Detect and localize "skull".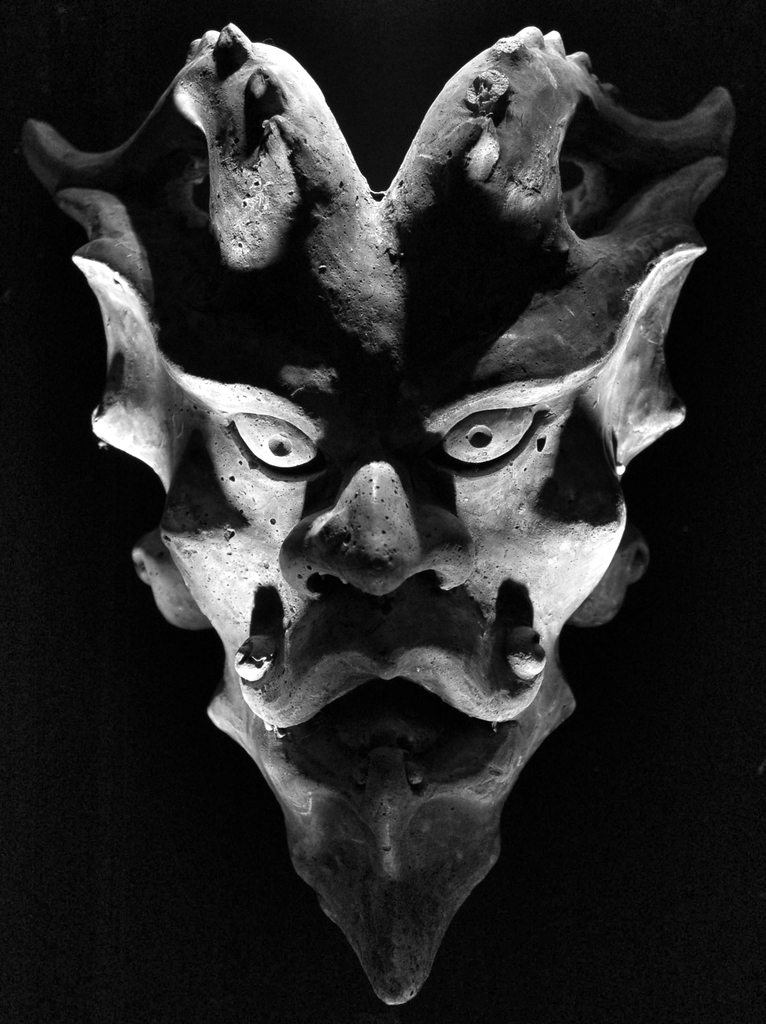
Localized at BBox(24, 12, 761, 1014).
